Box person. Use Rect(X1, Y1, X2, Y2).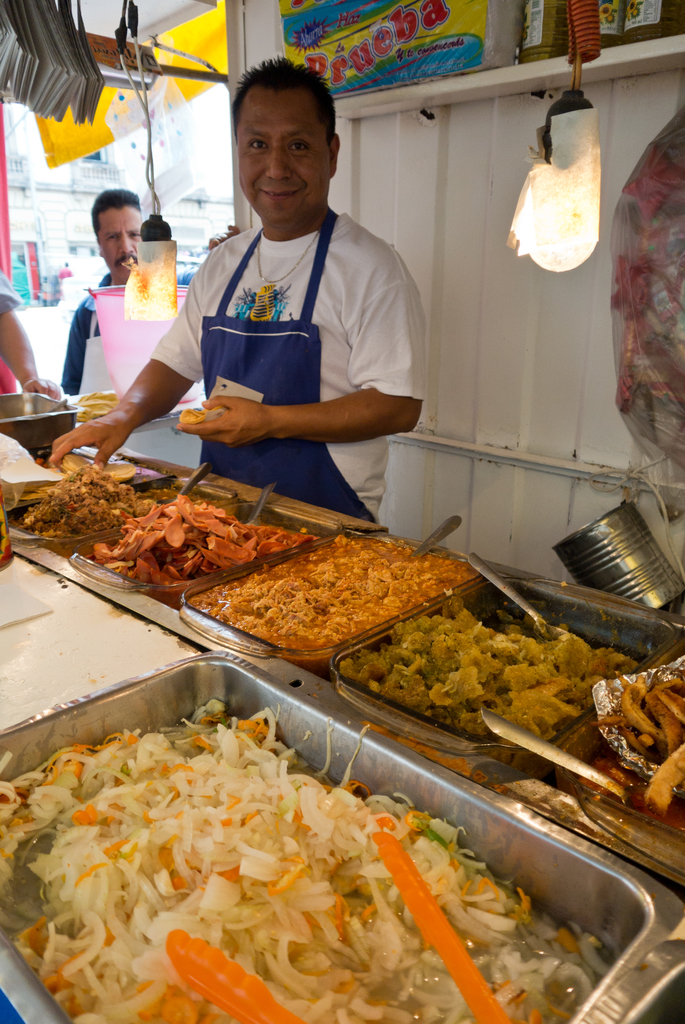
Rect(131, 71, 430, 527).
